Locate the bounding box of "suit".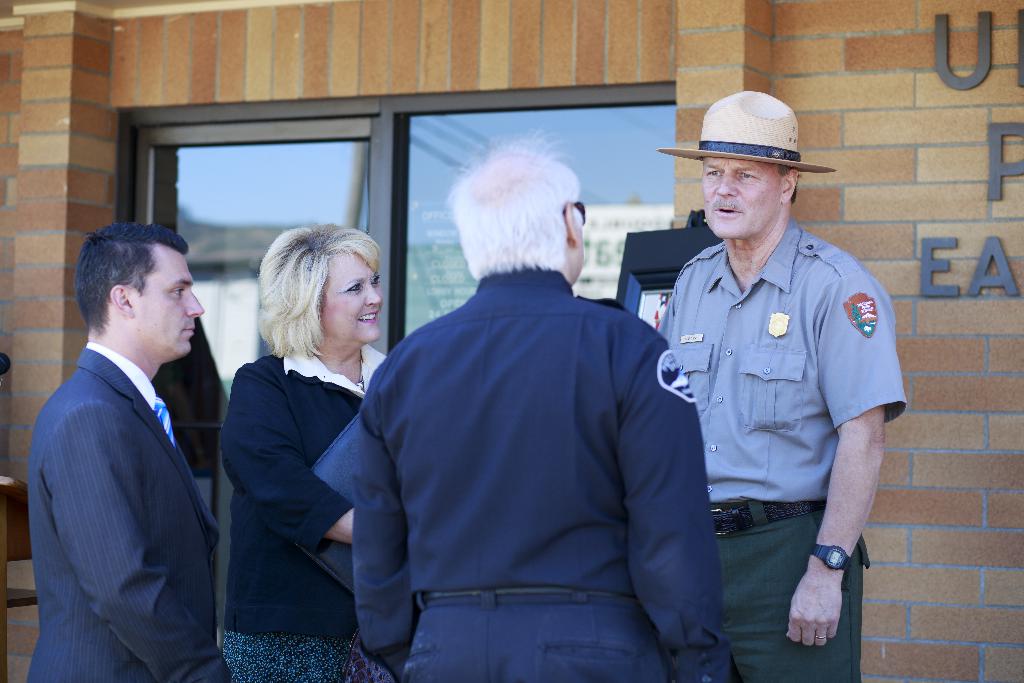
Bounding box: {"left": 20, "top": 261, "right": 231, "bottom": 676}.
